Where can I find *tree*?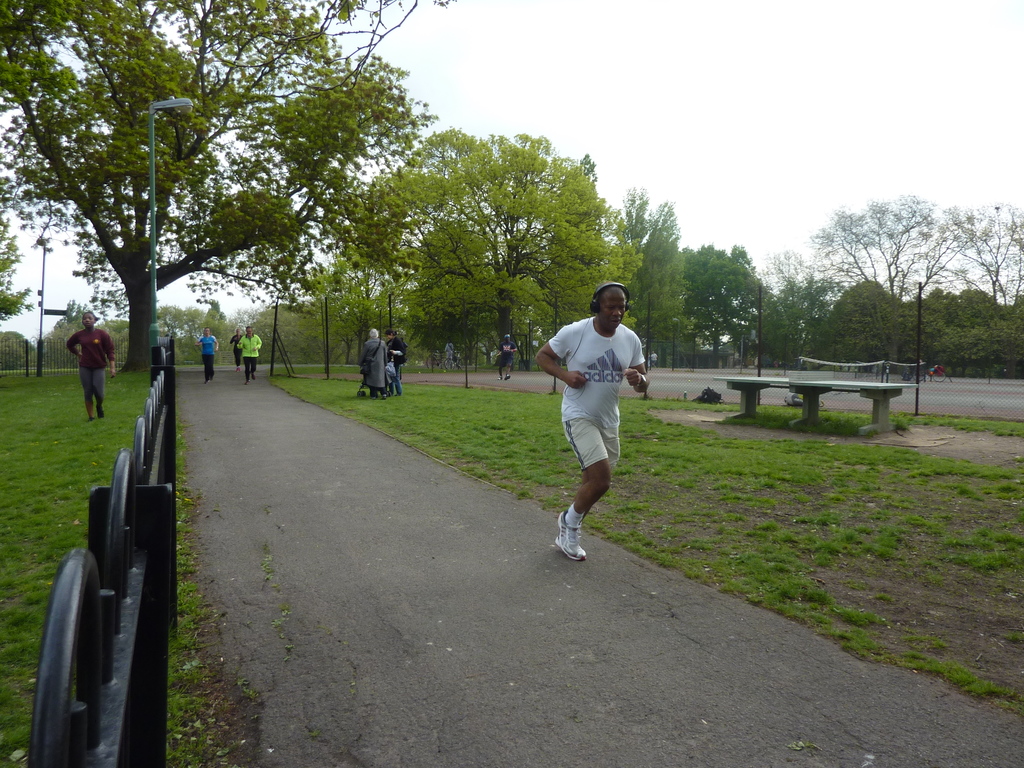
You can find it at {"x1": 0, "y1": 213, "x2": 31, "y2": 328}.
